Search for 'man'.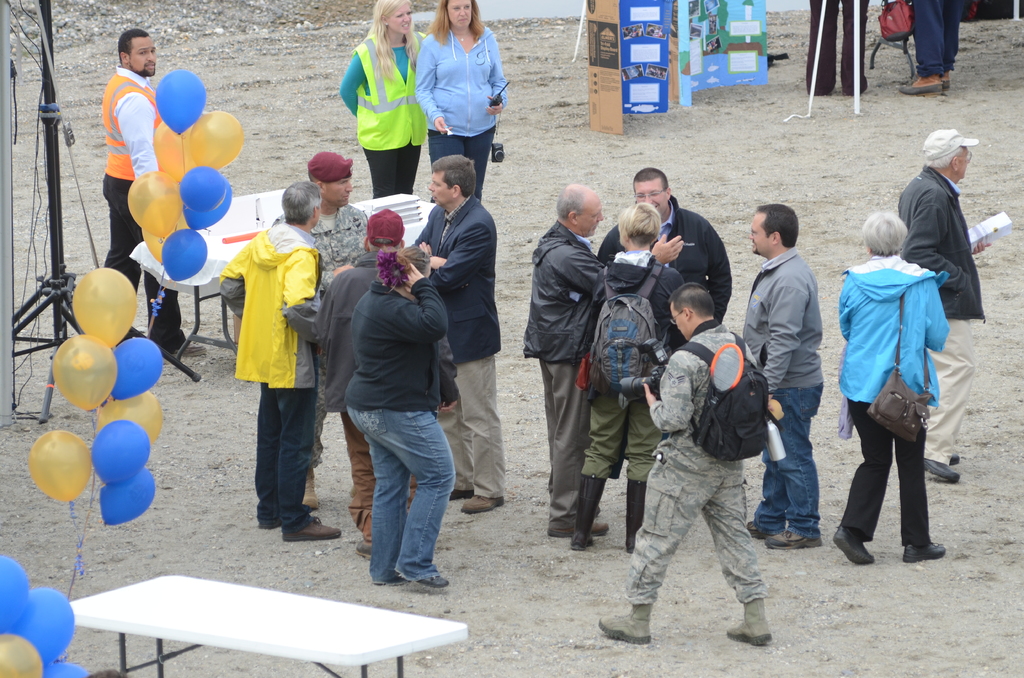
Found at (left=271, top=148, right=370, bottom=506).
